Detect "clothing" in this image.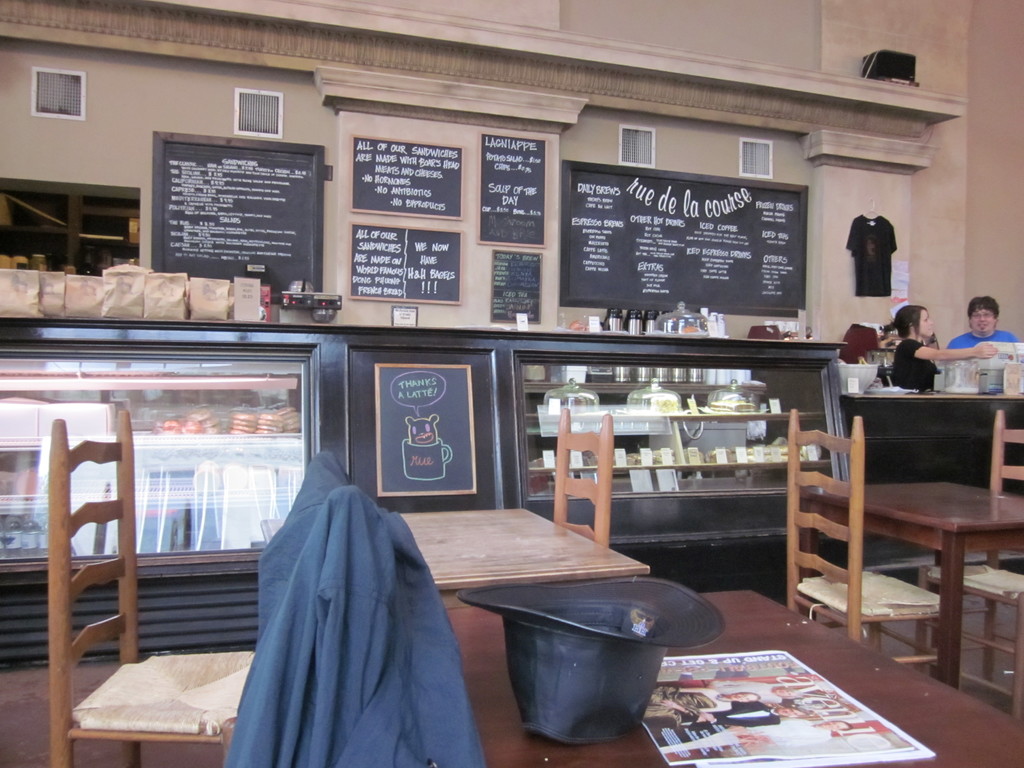
Detection: crop(892, 332, 938, 397).
